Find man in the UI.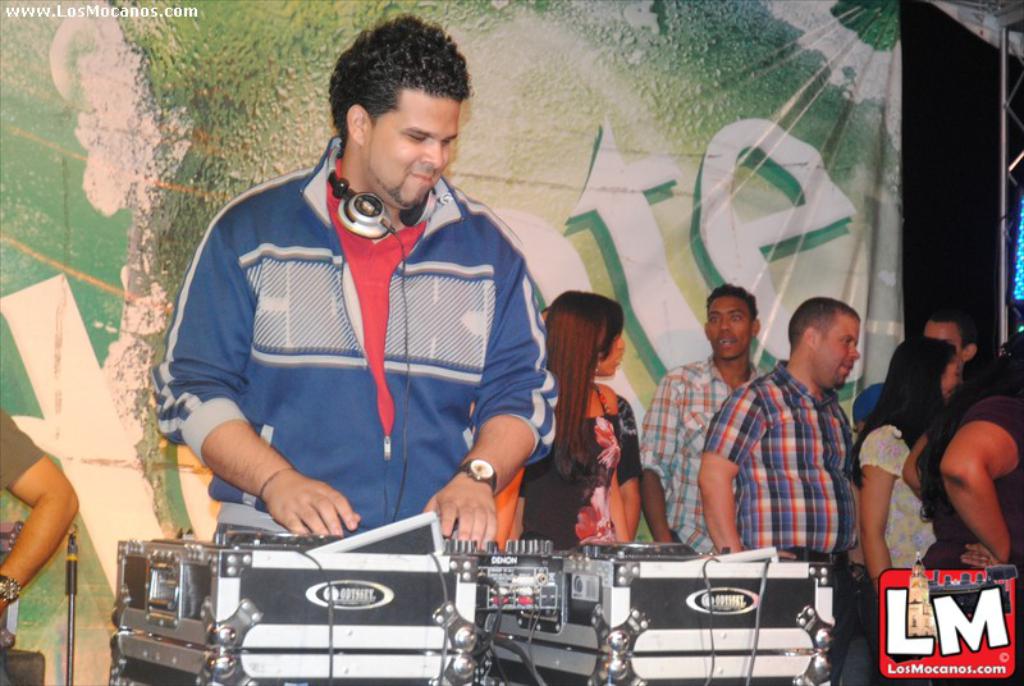
UI element at select_region(152, 41, 654, 603).
